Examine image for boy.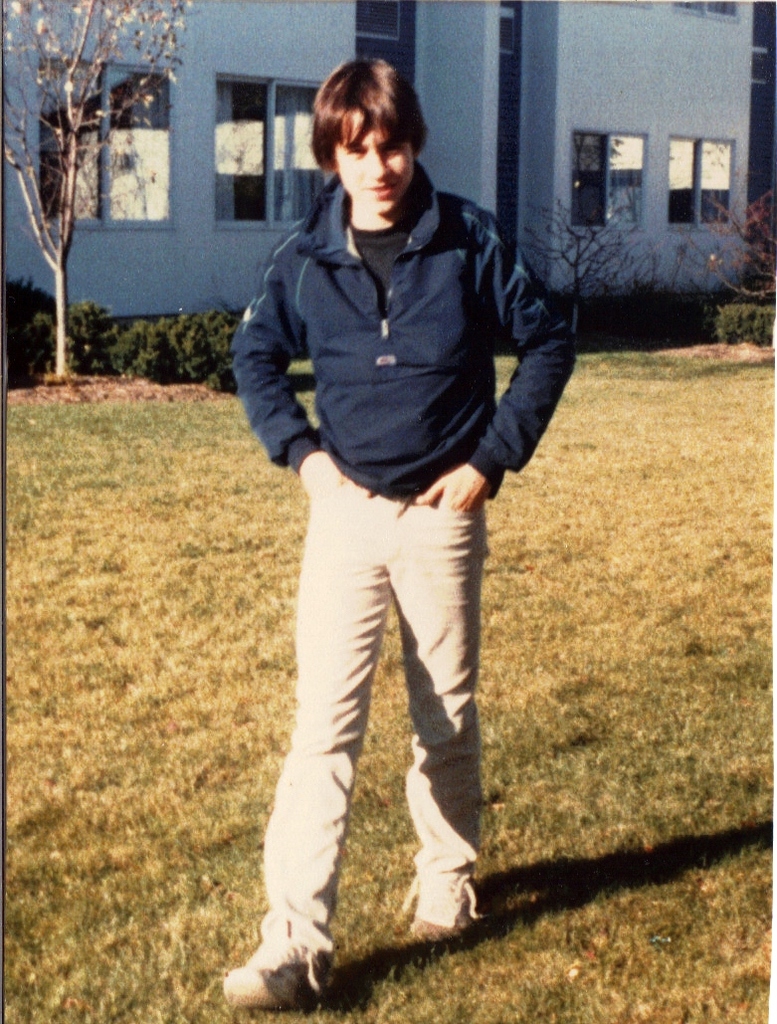
Examination result: detection(179, 75, 582, 1010).
